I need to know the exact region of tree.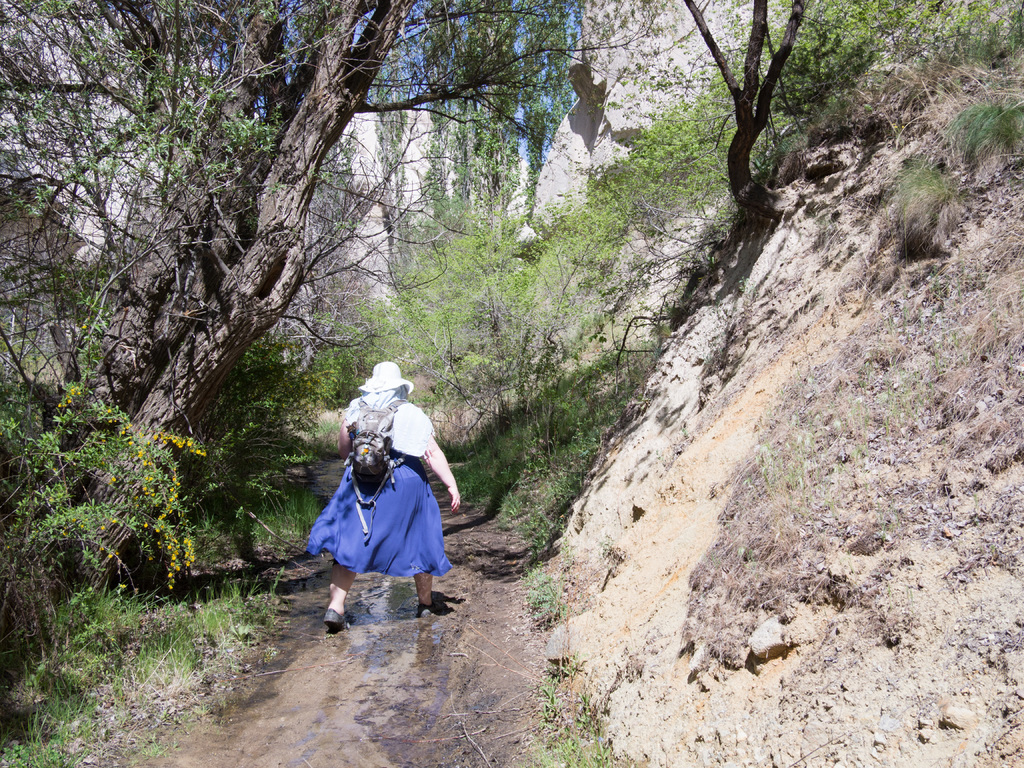
Region: x1=684 y1=0 x2=821 y2=226.
